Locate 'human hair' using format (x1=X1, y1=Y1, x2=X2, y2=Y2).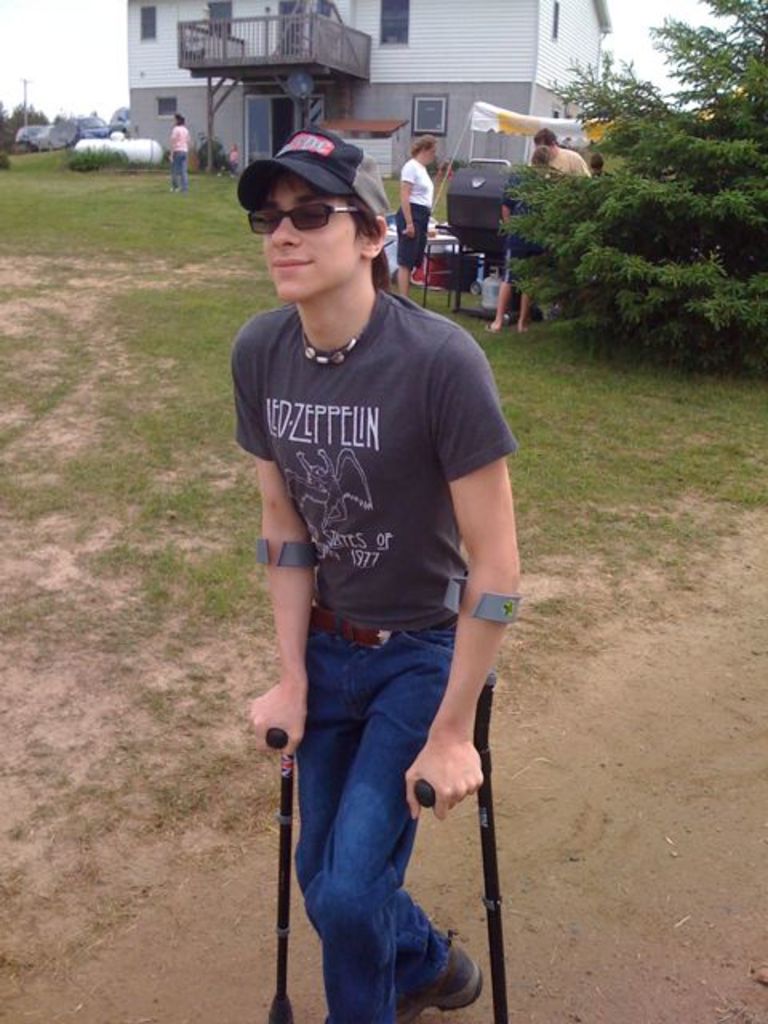
(x1=590, y1=155, x2=602, y2=173).
